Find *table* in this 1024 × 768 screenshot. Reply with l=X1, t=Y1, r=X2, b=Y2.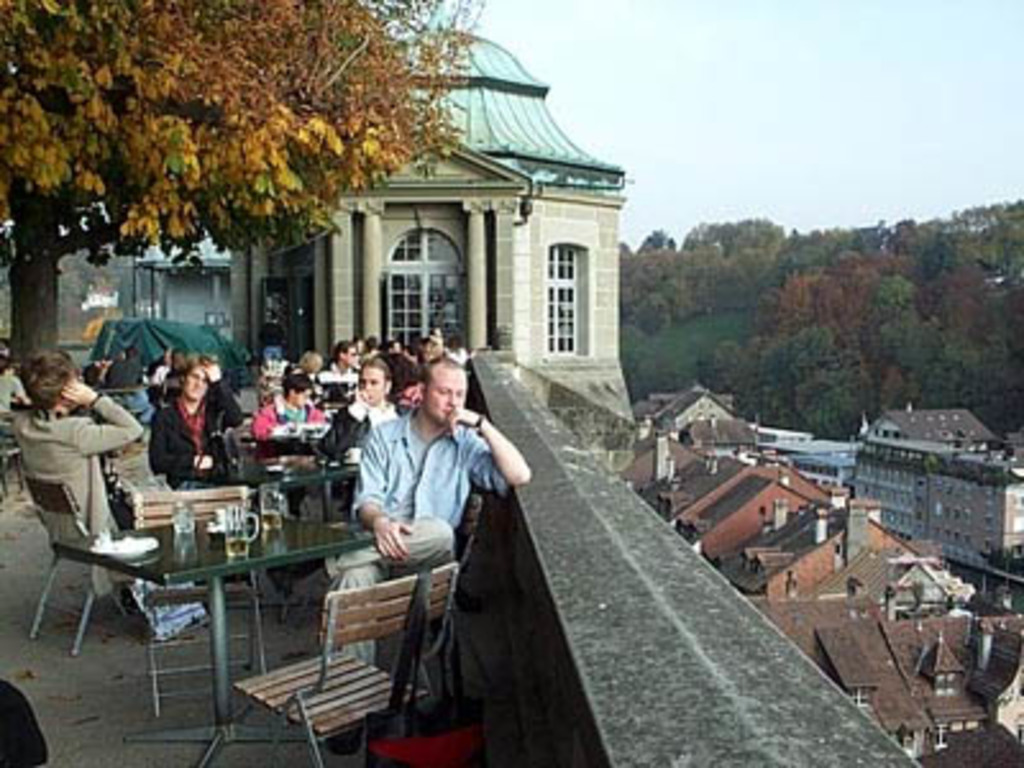
l=38, t=499, r=466, b=732.
